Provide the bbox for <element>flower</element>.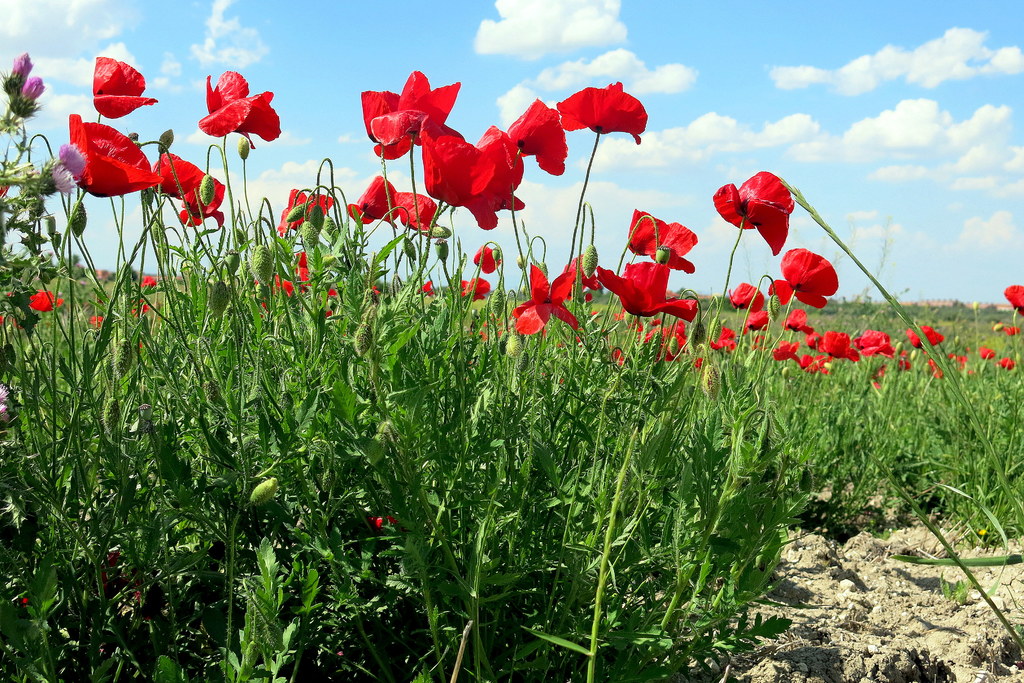
[left=350, top=175, right=433, bottom=232].
